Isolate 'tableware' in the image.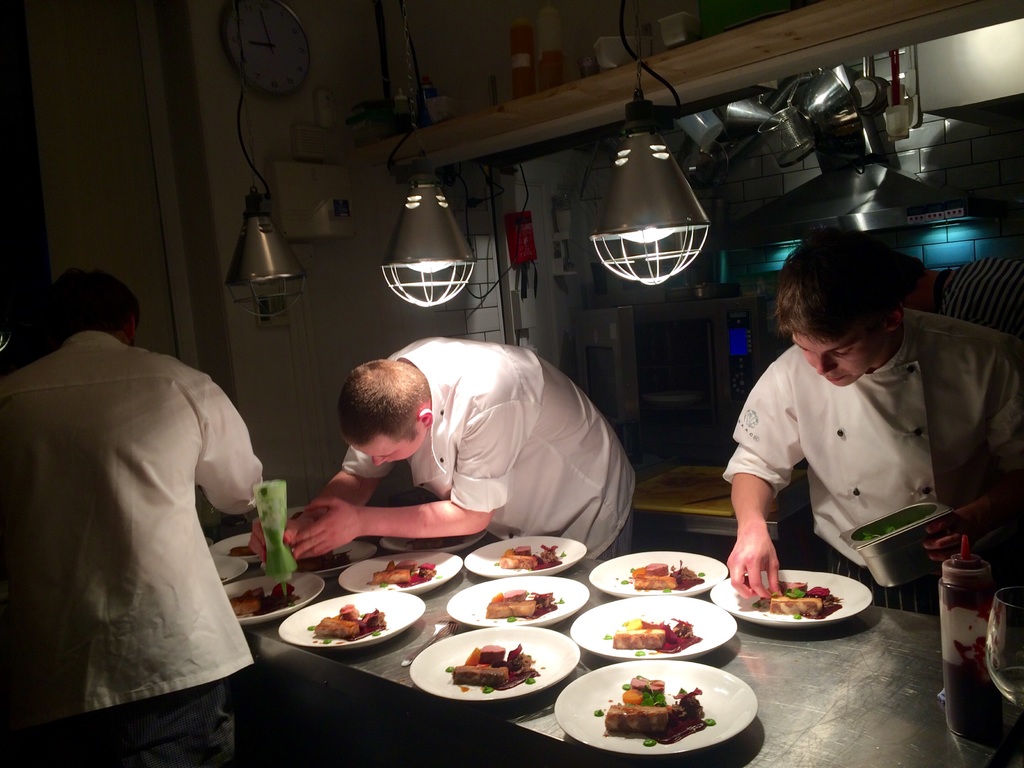
Isolated region: (x1=548, y1=658, x2=763, y2=760).
